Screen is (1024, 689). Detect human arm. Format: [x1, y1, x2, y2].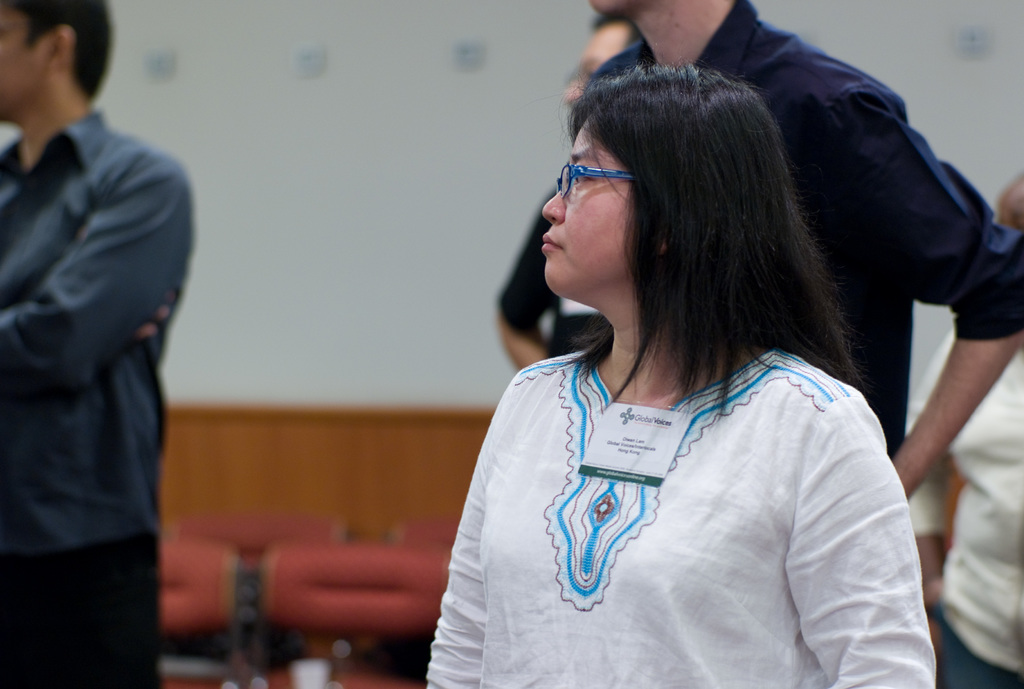
[497, 197, 565, 371].
